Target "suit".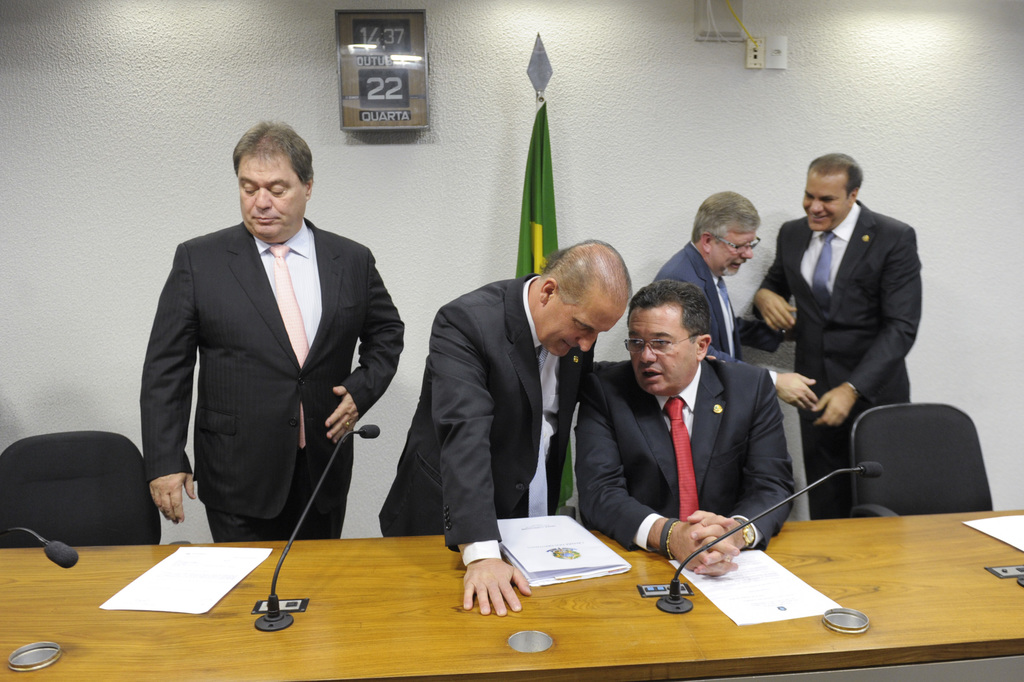
Target region: <box>751,135,932,595</box>.
